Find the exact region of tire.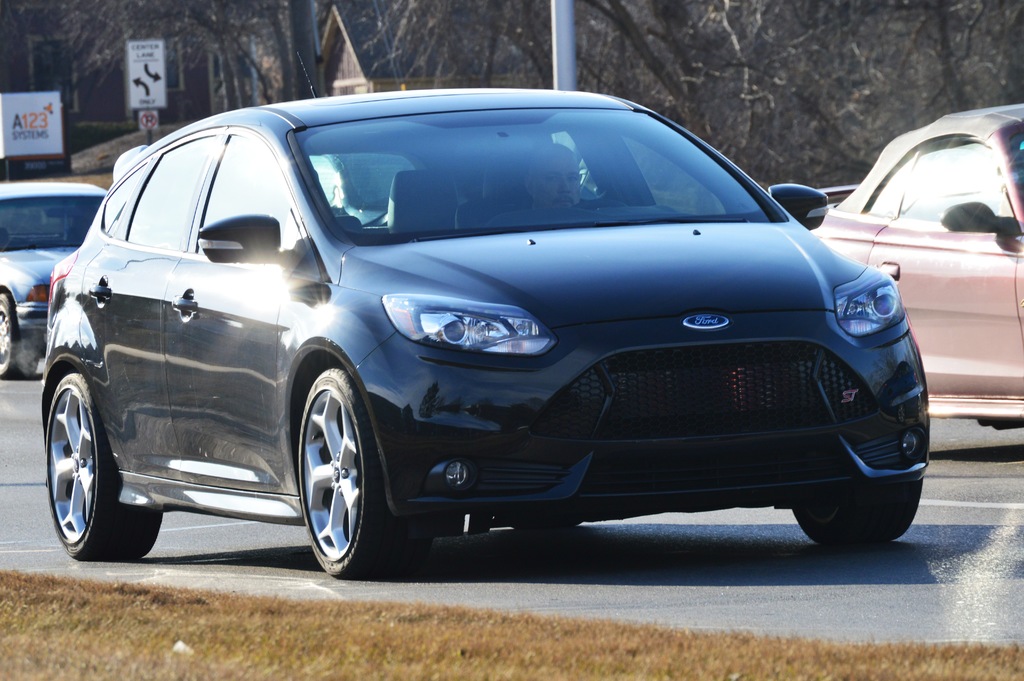
Exact region: l=0, t=293, r=40, b=377.
